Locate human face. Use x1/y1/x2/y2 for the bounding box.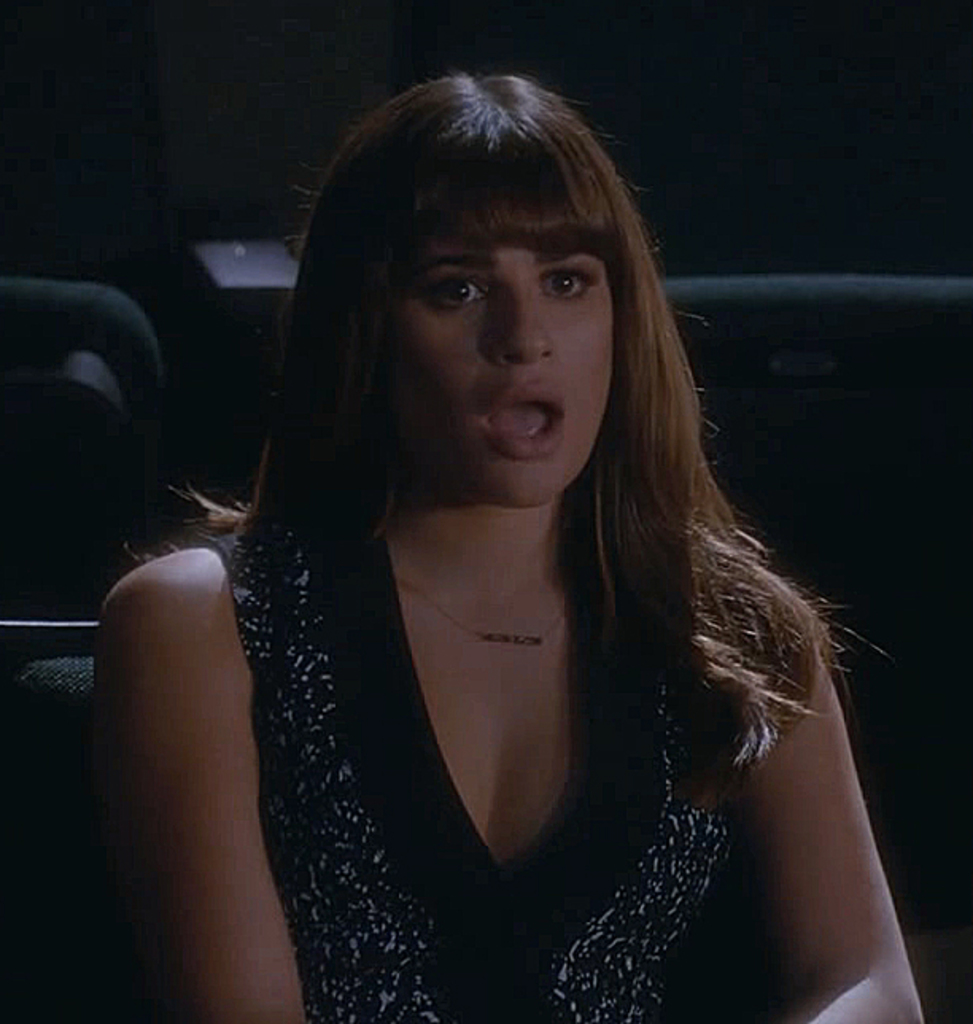
396/240/620/506.
